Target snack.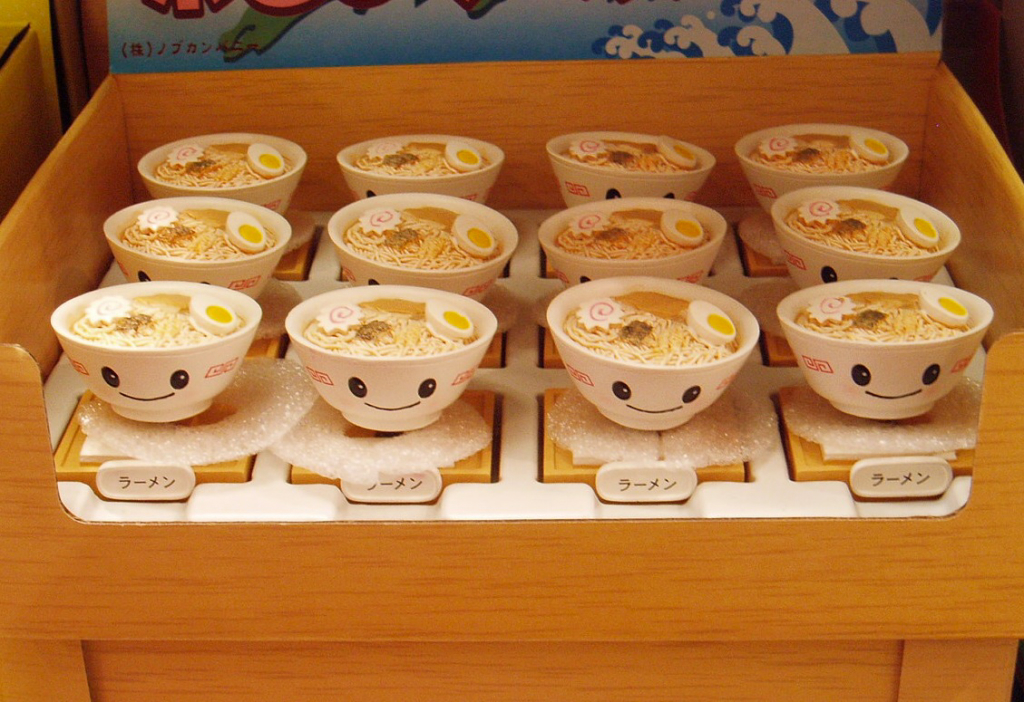
Target region: 68:277:247:354.
